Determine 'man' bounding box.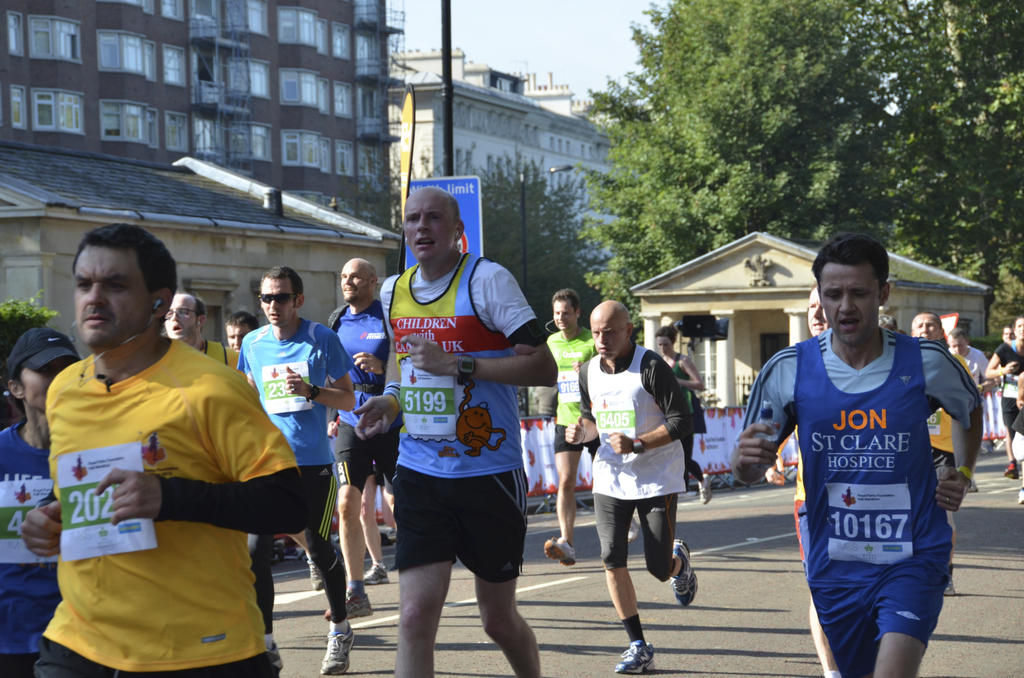
Determined: 731,233,985,677.
